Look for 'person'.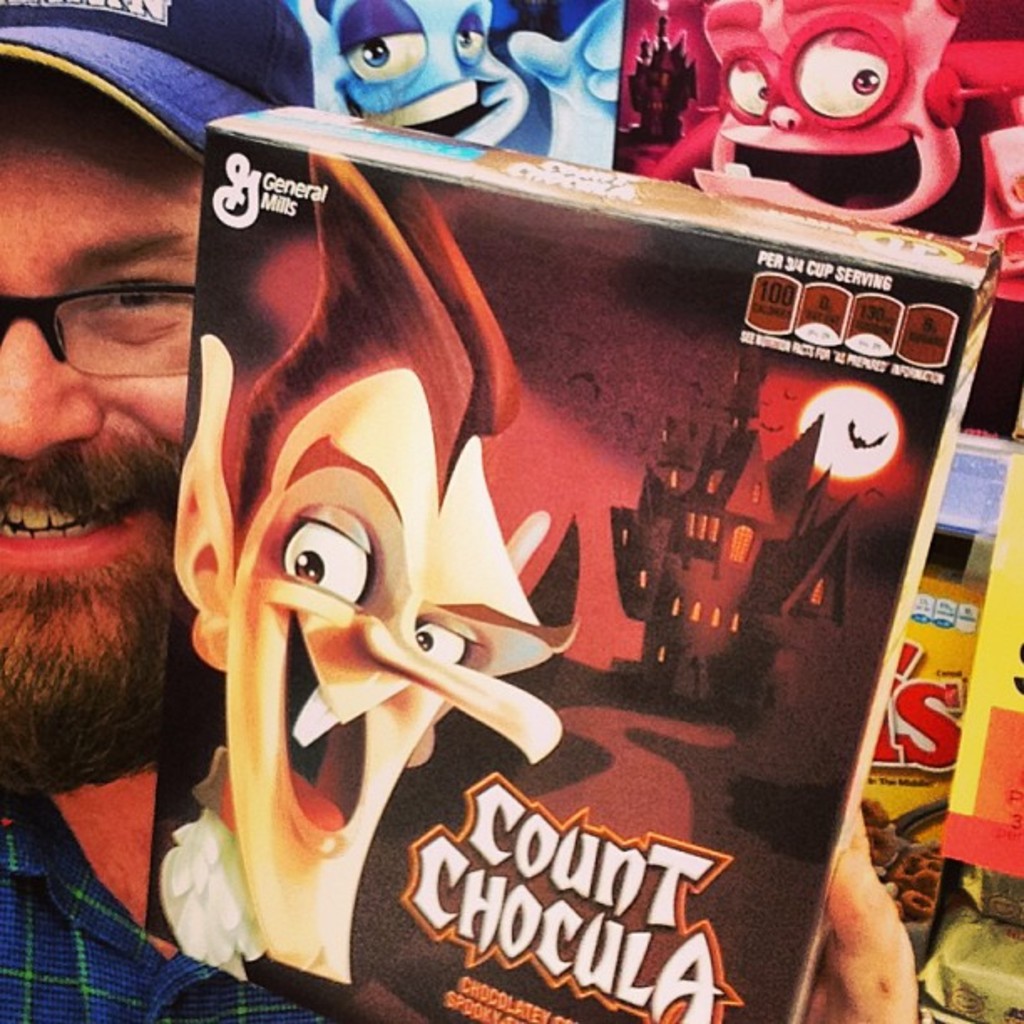
Found: {"left": 166, "top": 149, "right": 584, "bottom": 987}.
